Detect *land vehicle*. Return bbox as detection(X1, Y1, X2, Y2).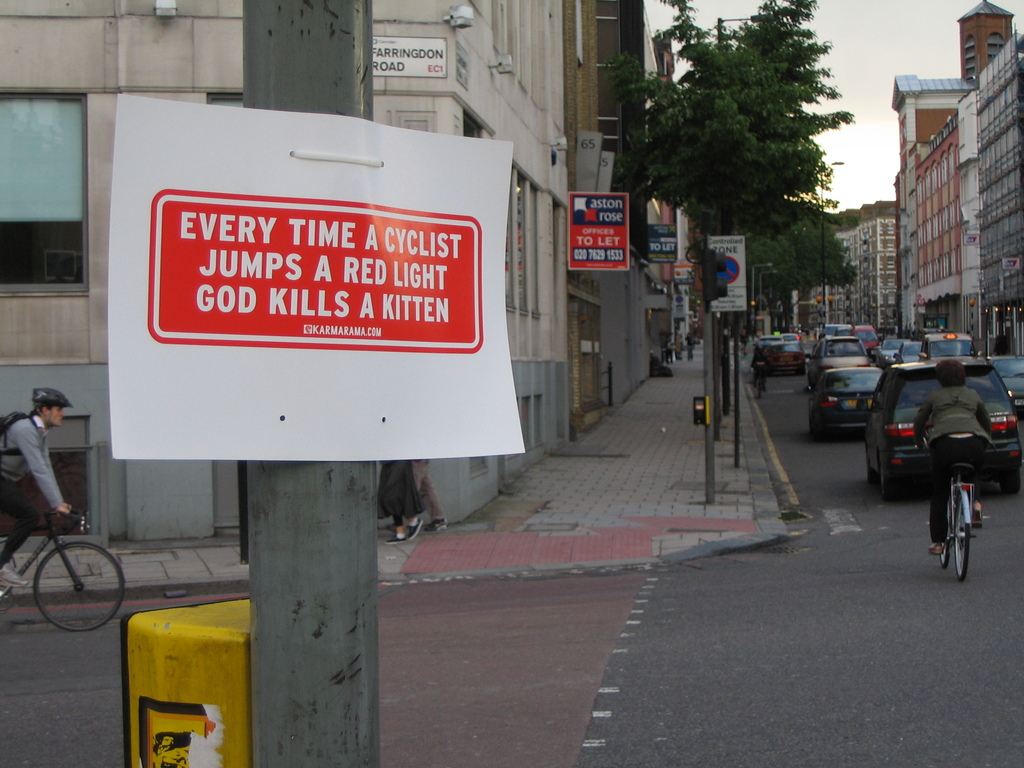
detection(0, 508, 126, 628).
